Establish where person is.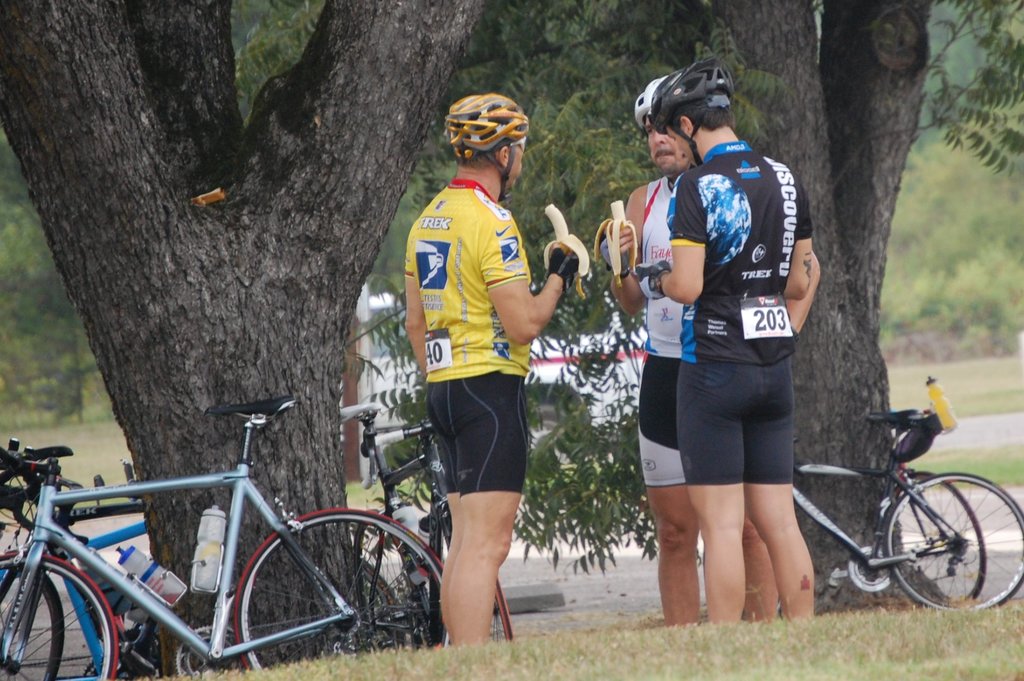
Established at box(634, 67, 813, 623).
